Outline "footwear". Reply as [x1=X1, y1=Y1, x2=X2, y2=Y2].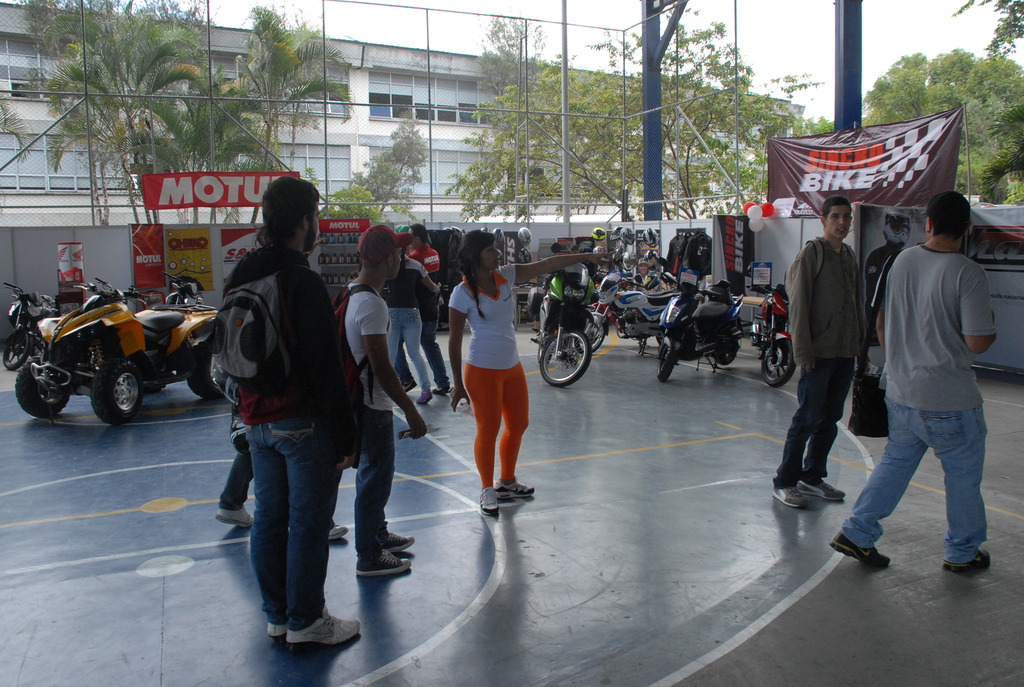
[x1=771, y1=484, x2=812, y2=510].
